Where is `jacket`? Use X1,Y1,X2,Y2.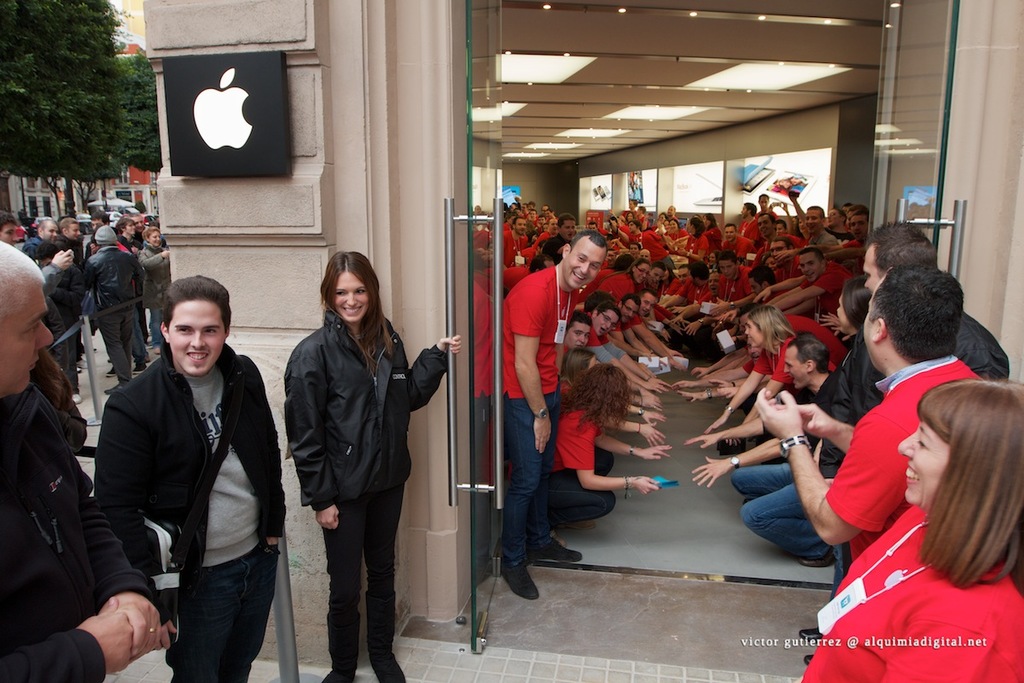
89,307,276,616.
